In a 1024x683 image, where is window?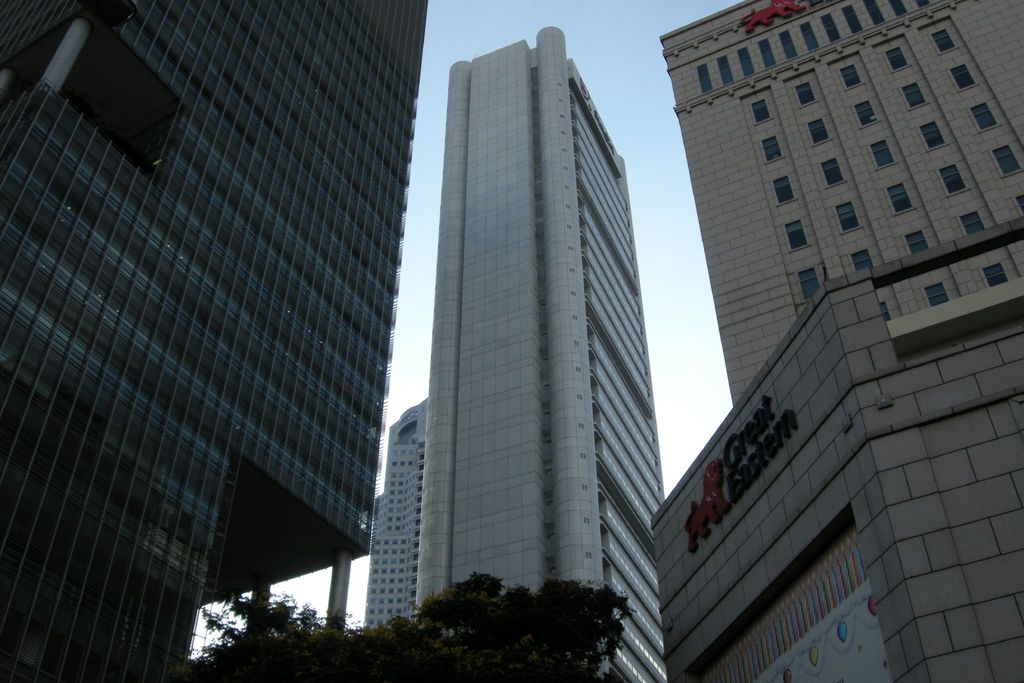
[972,102,998,128].
